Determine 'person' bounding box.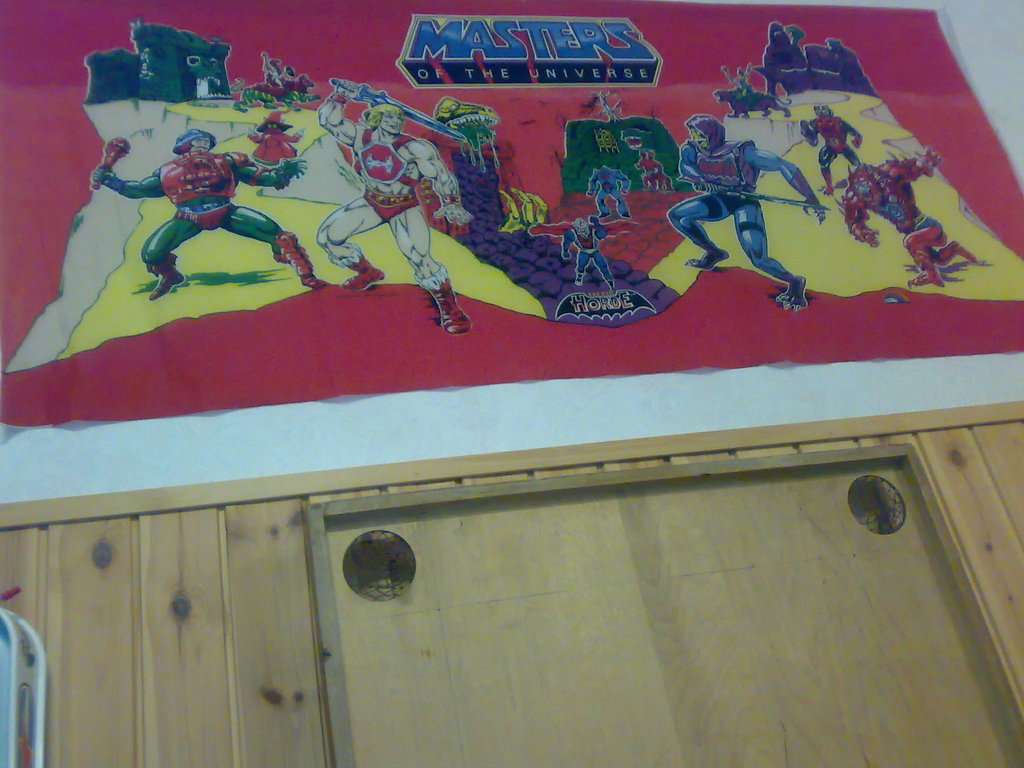
Determined: rect(753, 21, 815, 93).
